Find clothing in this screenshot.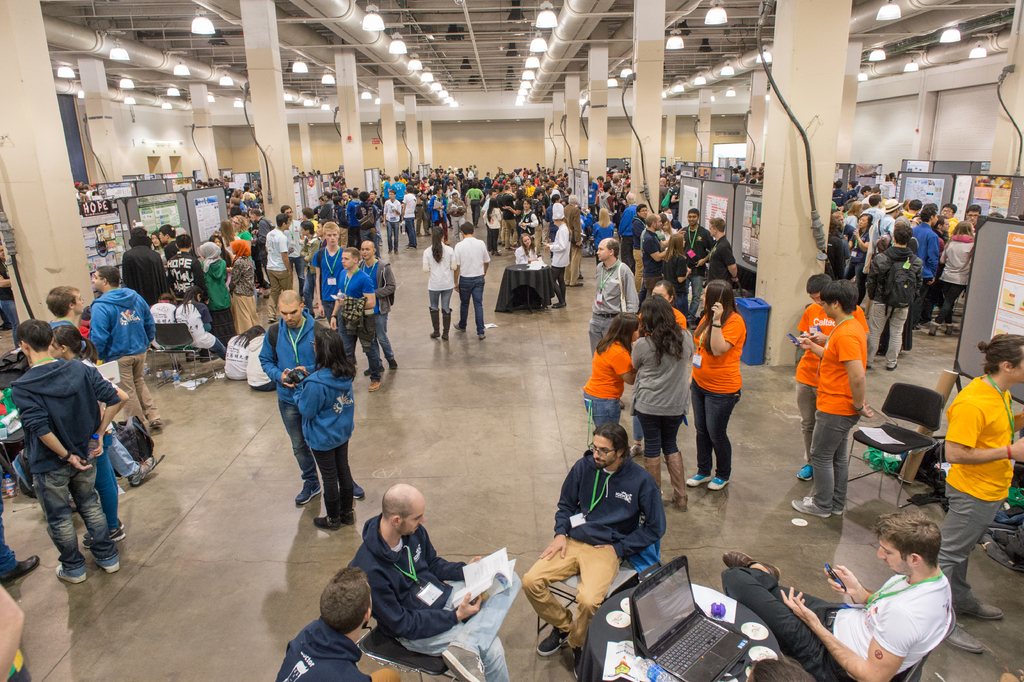
The bounding box for clothing is (517, 214, 540, 233).
